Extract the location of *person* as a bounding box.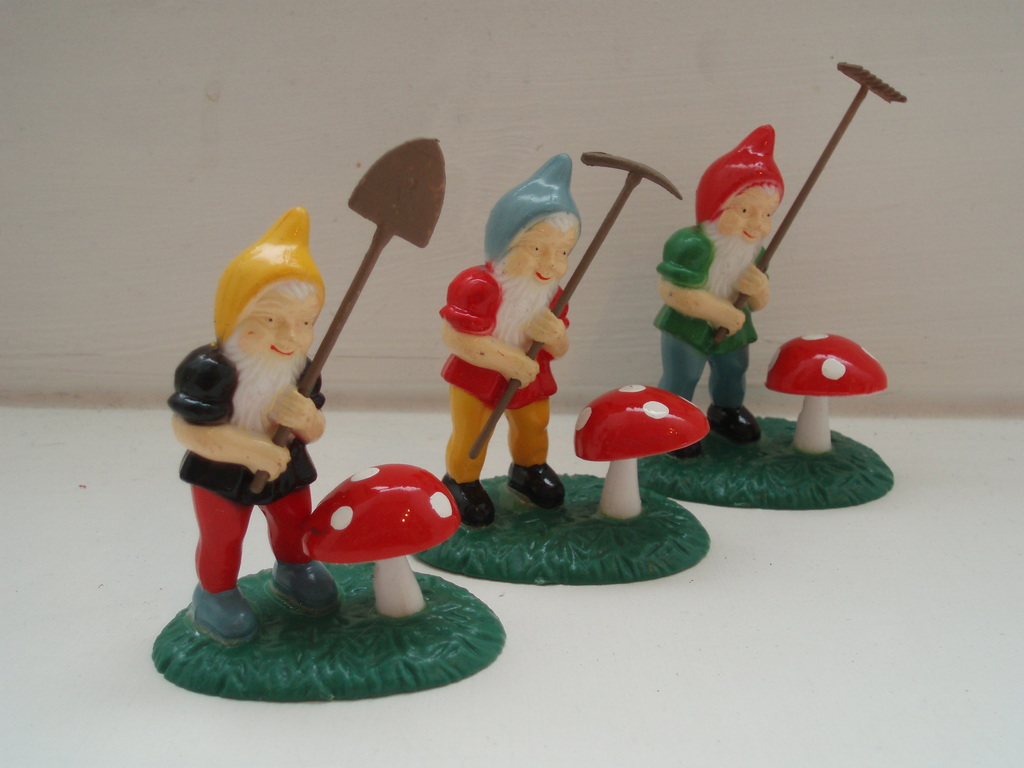
167,205,347,648.
